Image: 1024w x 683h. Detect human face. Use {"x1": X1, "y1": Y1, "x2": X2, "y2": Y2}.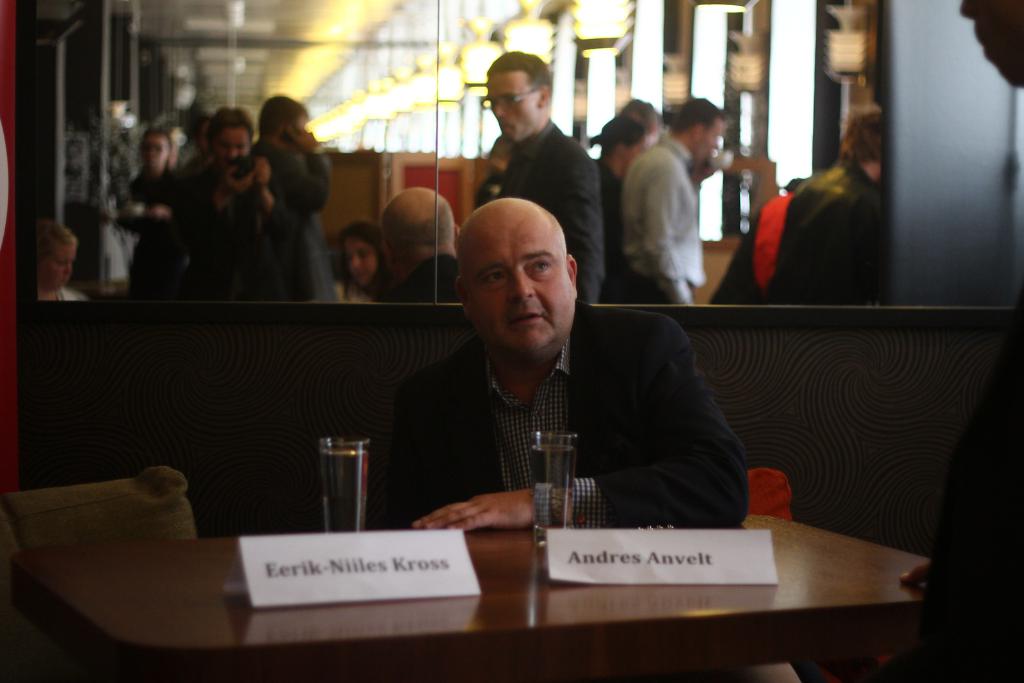
{"x1": 486, "y1": 71, "x2": 536, "y2": 145}.
